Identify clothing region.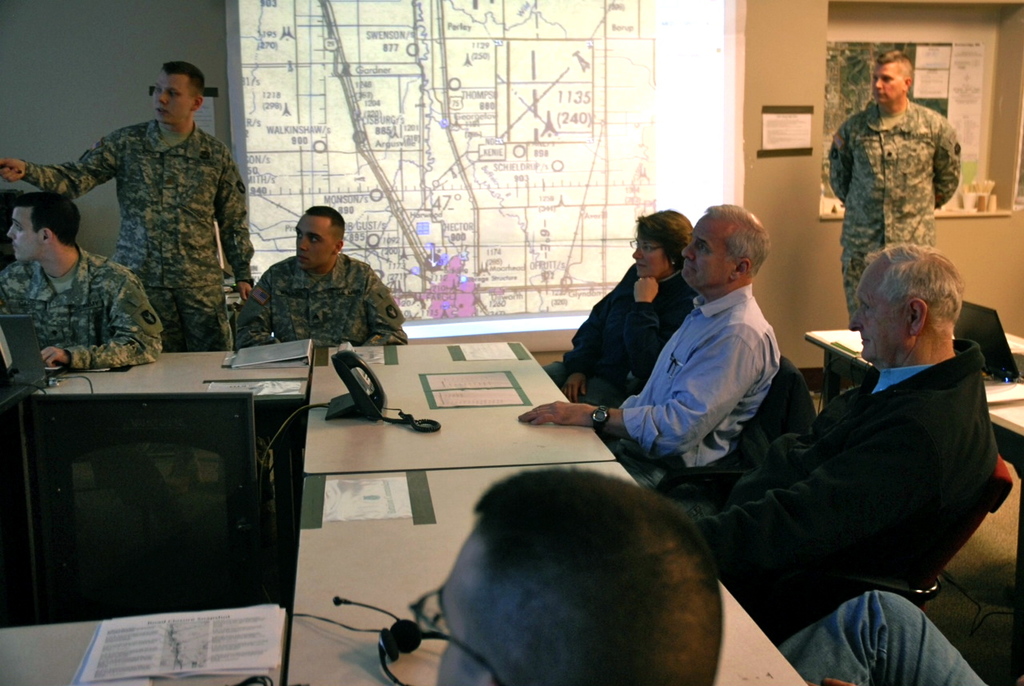
Region: 541 262 710 433.
